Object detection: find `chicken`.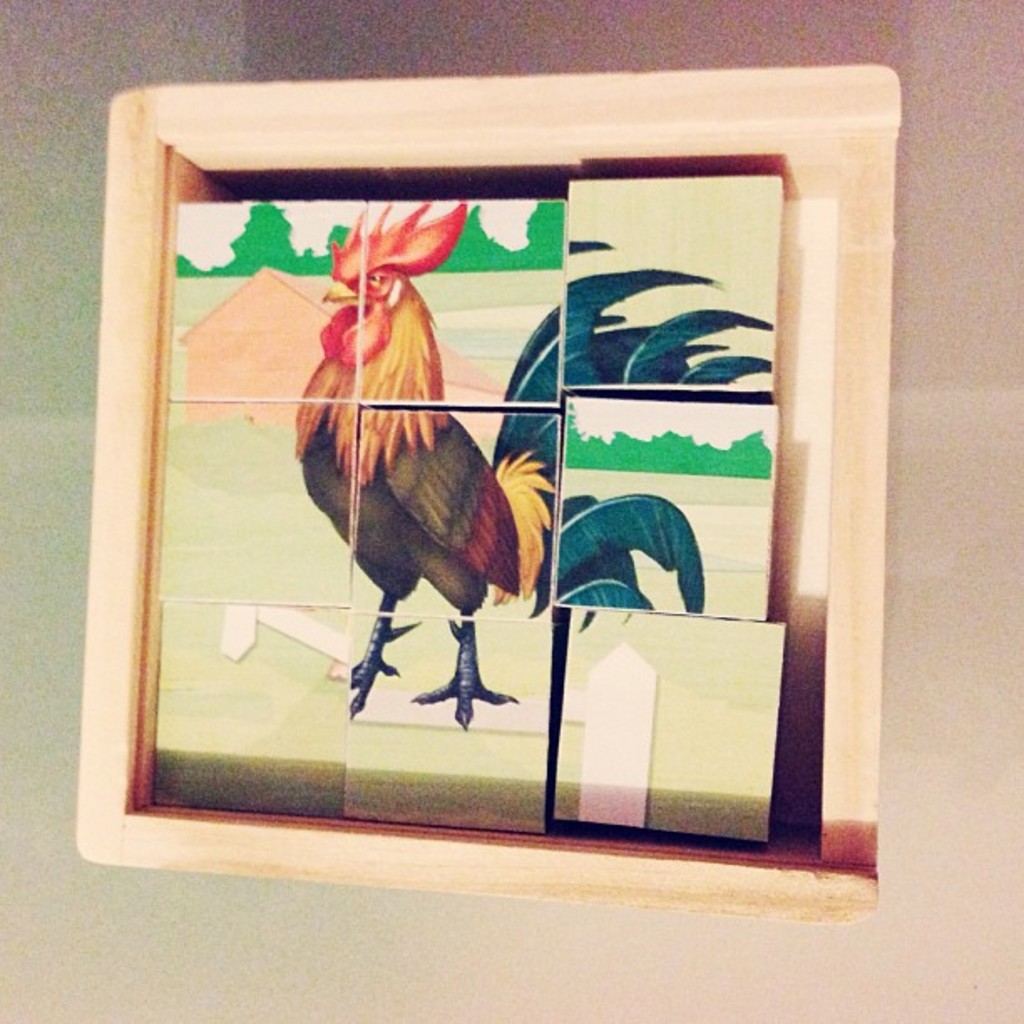
301:223:656:733.
